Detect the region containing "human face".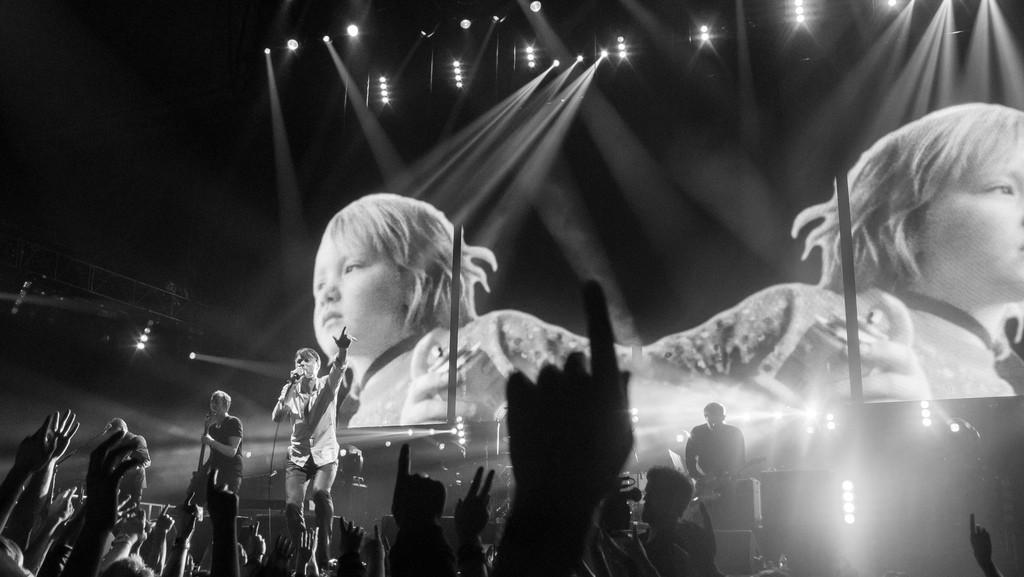
[left=294, top=347, right=321, bottom=386].
